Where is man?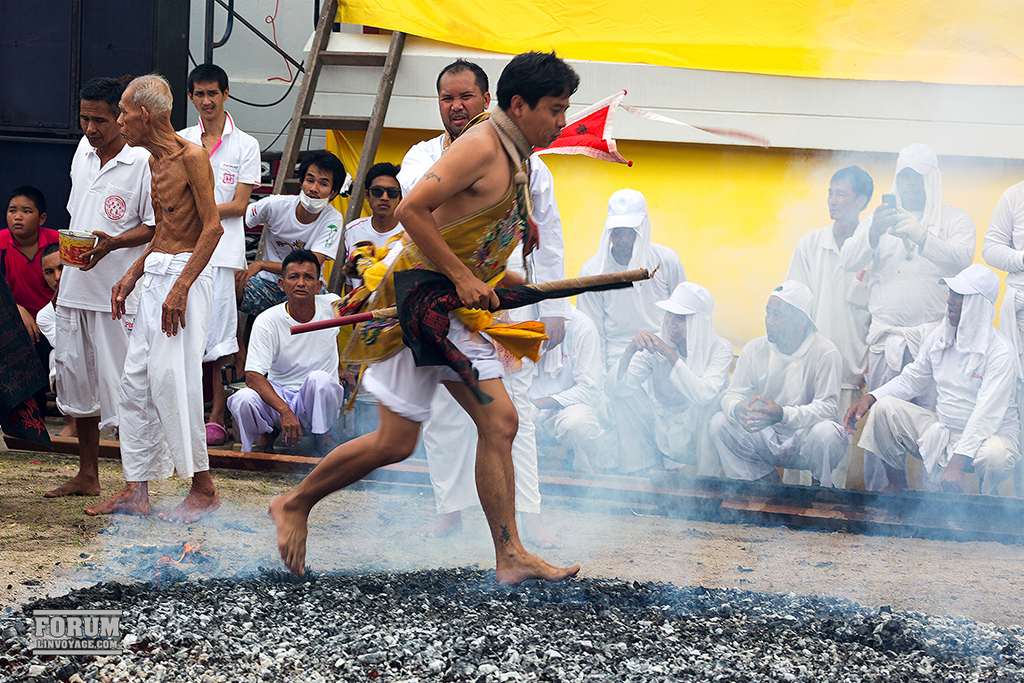
(841,261,1021,496).
